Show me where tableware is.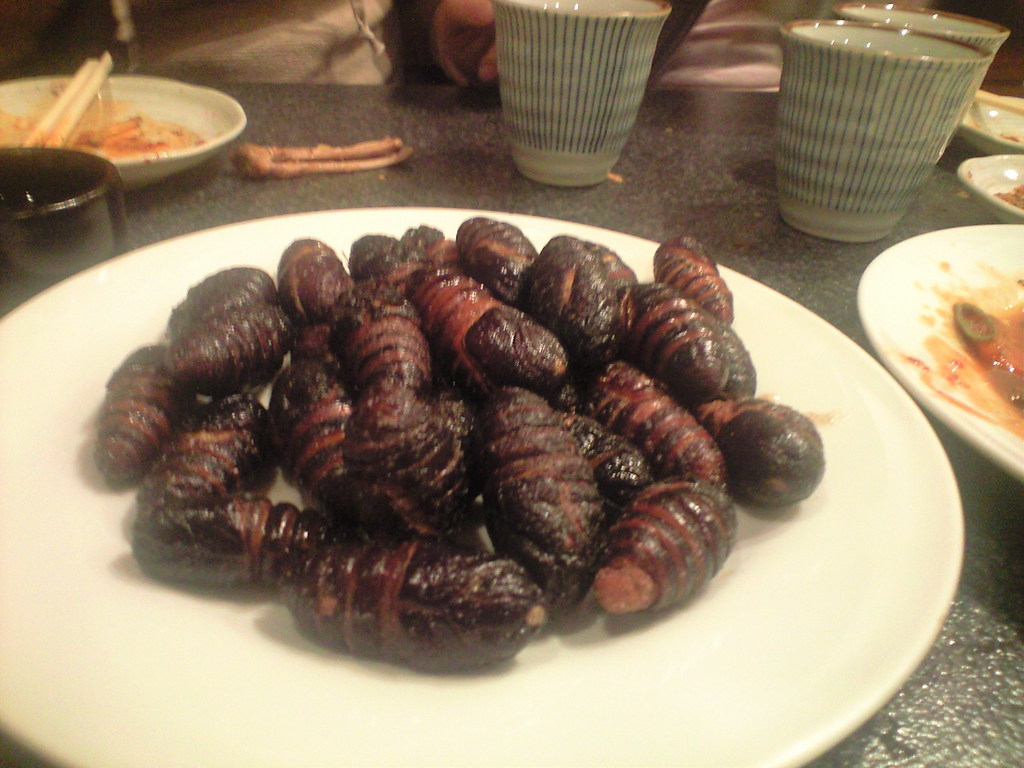
tableware is at 0,198,969,767.
